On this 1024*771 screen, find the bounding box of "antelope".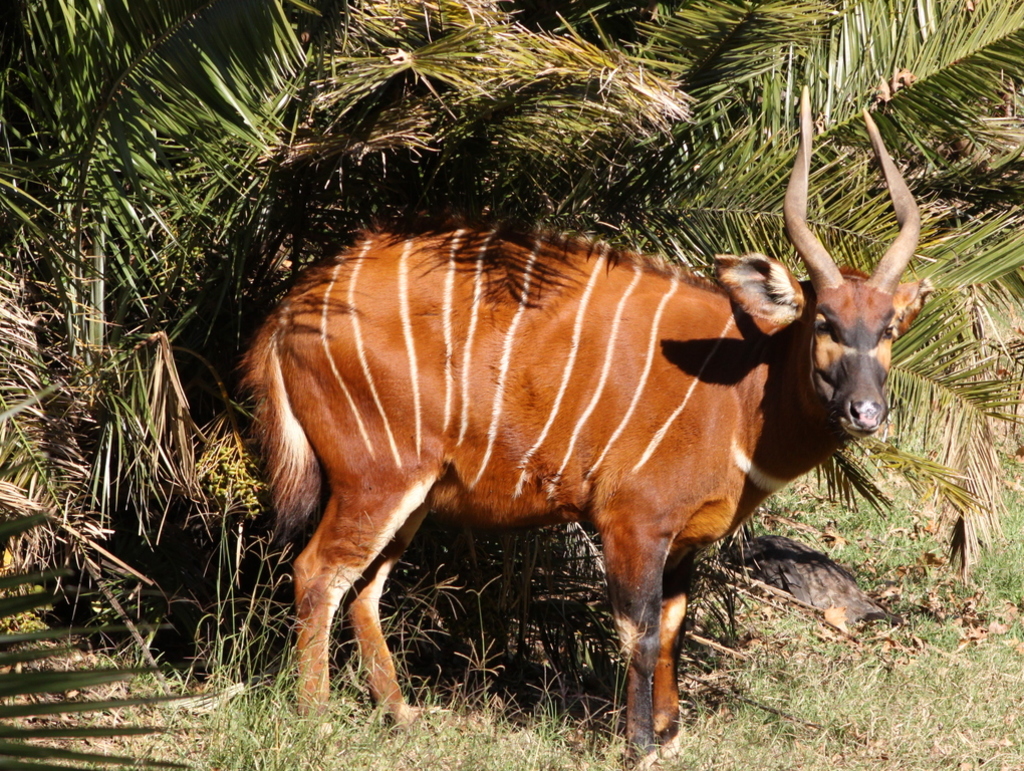
Bounding box: [240,85,937,770].
